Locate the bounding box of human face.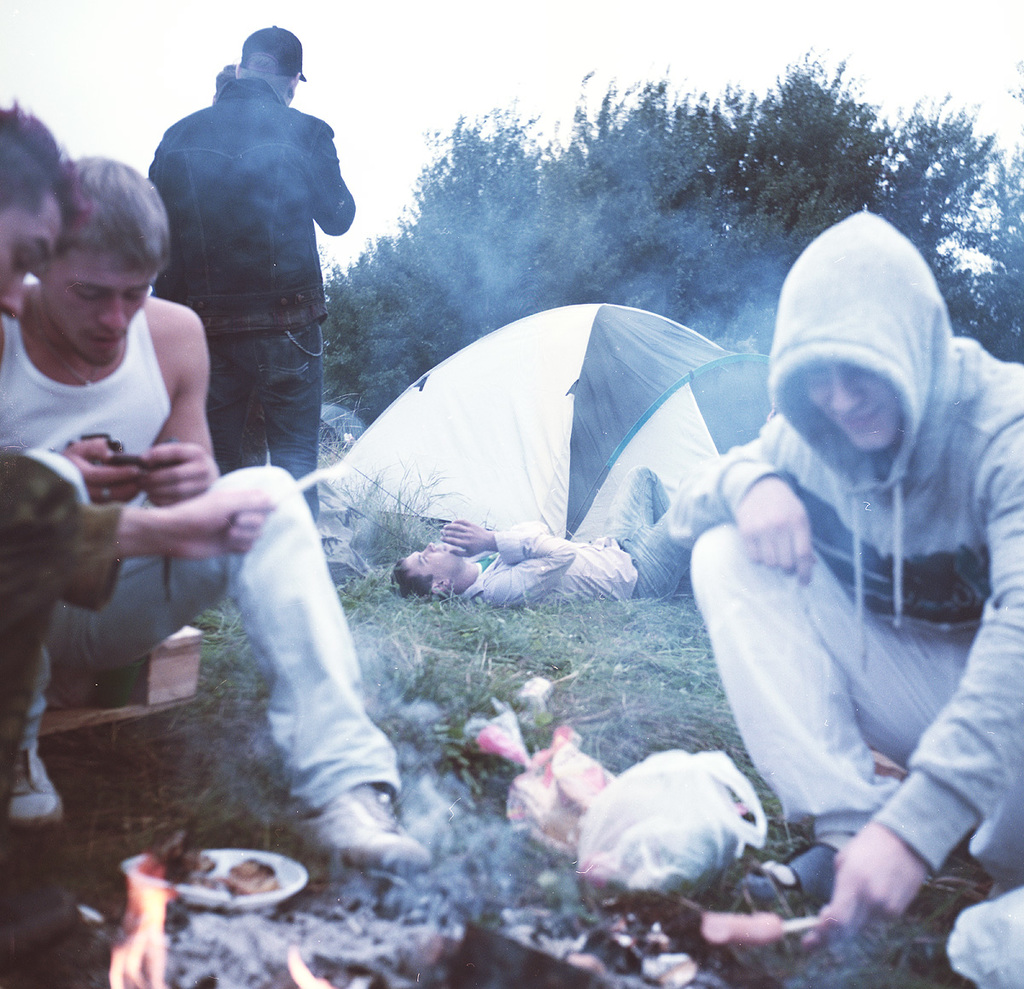
Bounding box: Rect(50, 242, 153, 364).
